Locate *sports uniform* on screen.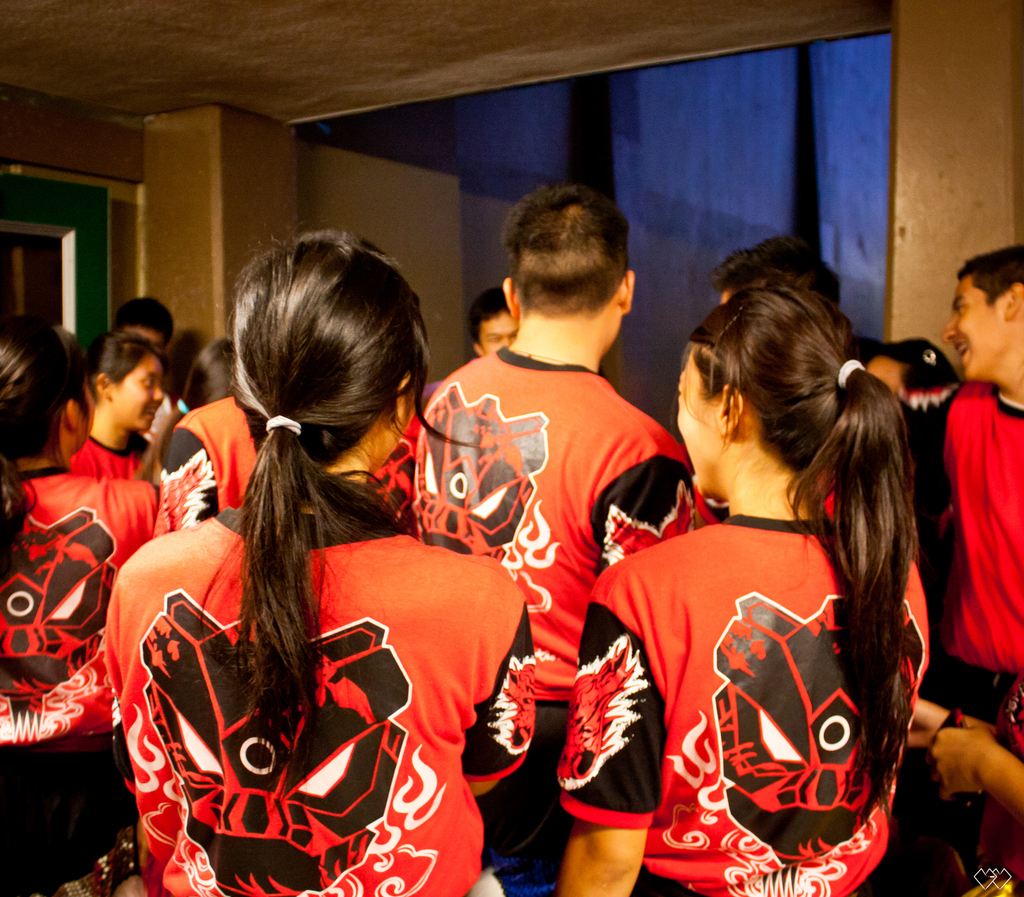
On screen at [58,422,156,497].
